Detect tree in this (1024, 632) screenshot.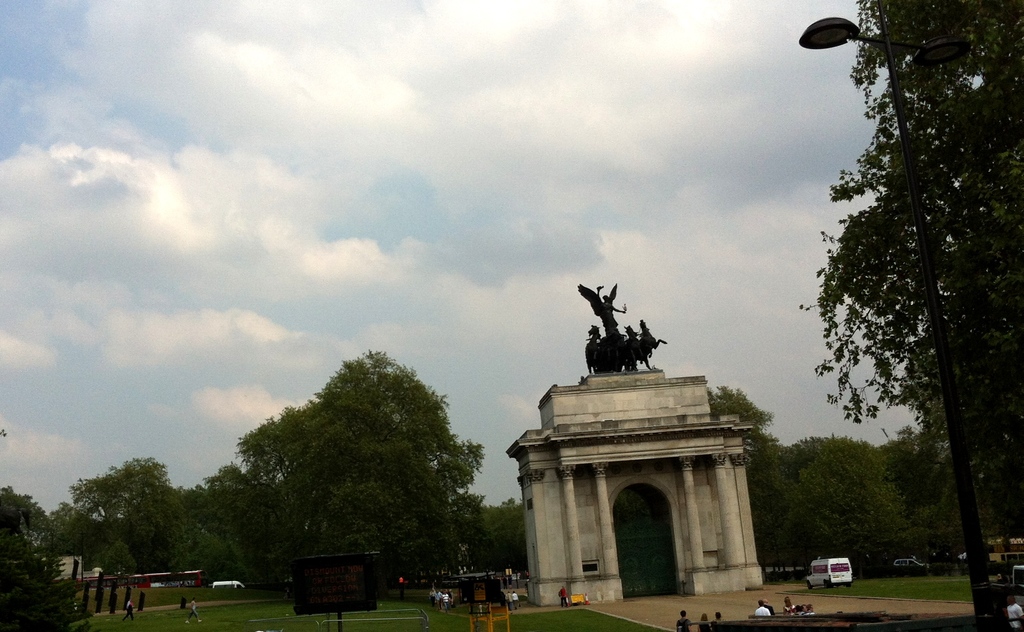
Detection: rect(142, 483, 221, 571).
